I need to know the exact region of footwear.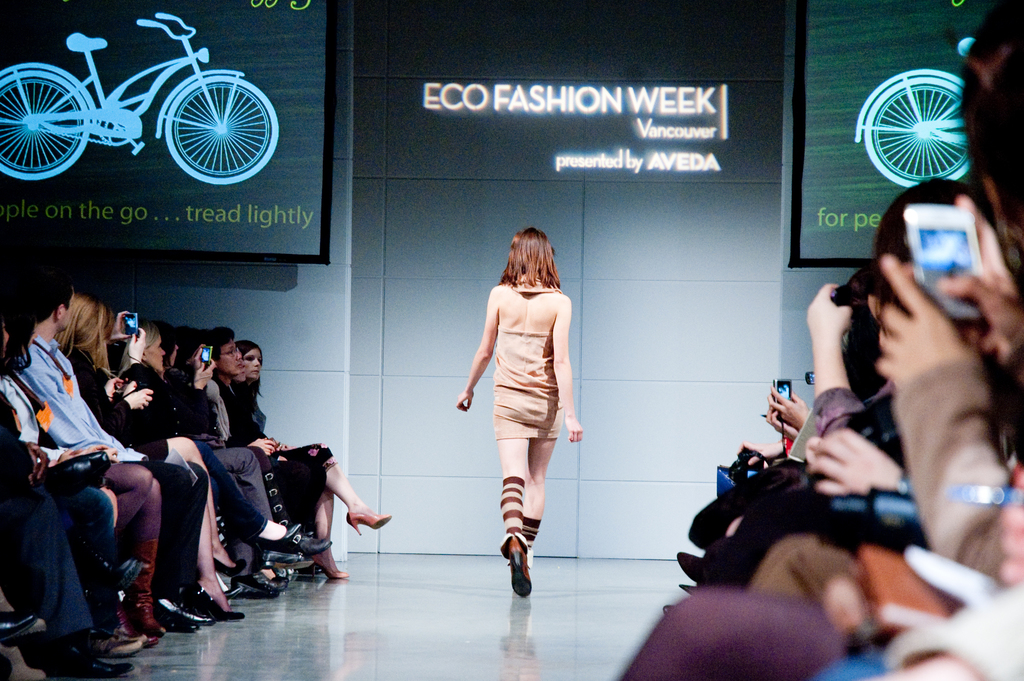
Region: {"x1": 309, "y1": 548, "x2": 346, "y2": 582}.
